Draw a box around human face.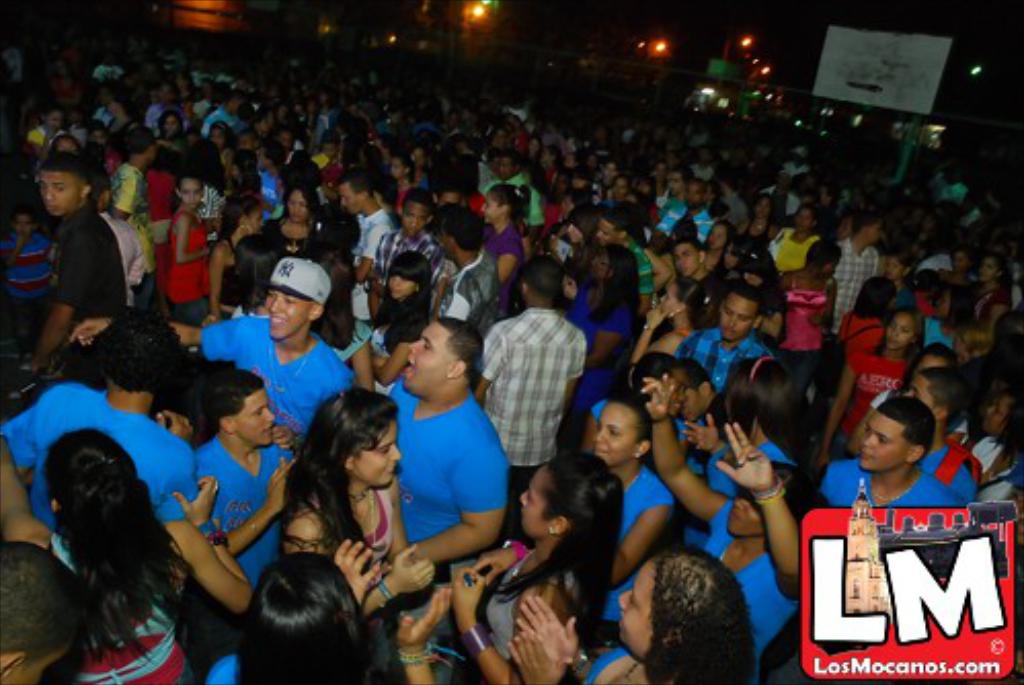
region(339, 185, 365, 213).
